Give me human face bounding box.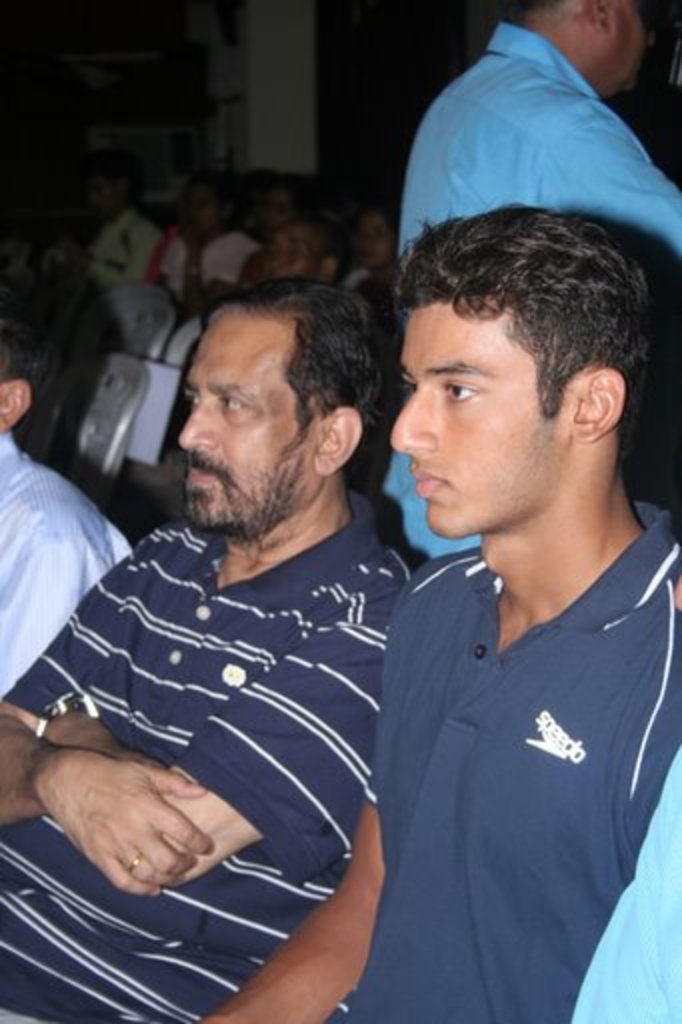
<region>84, 172, 112, 212</region>.
